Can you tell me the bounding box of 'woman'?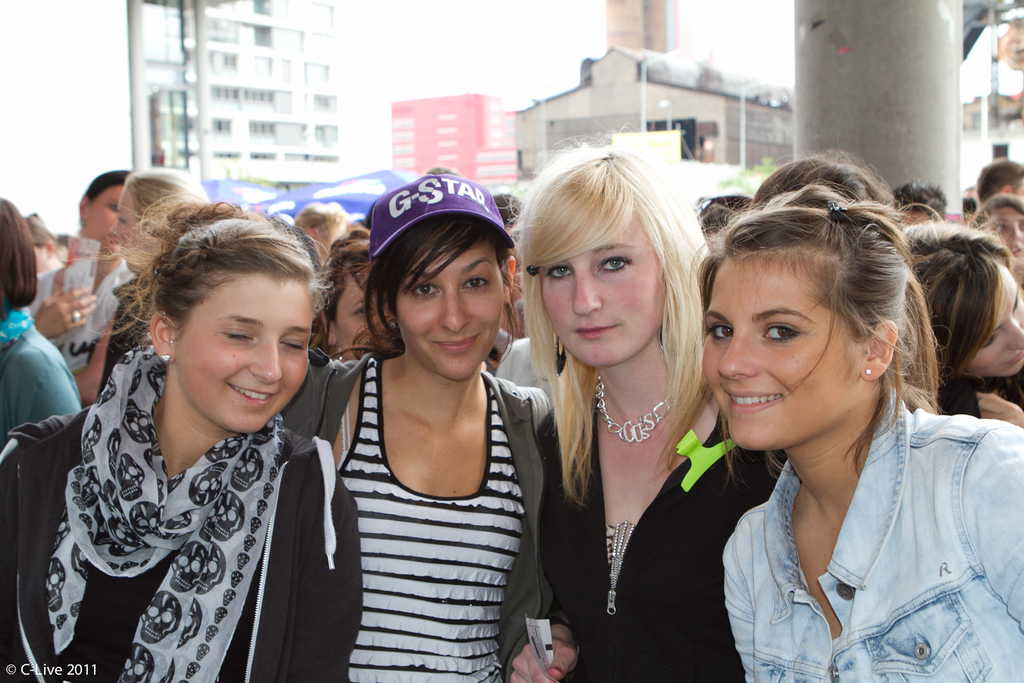
102:160:214:394.
